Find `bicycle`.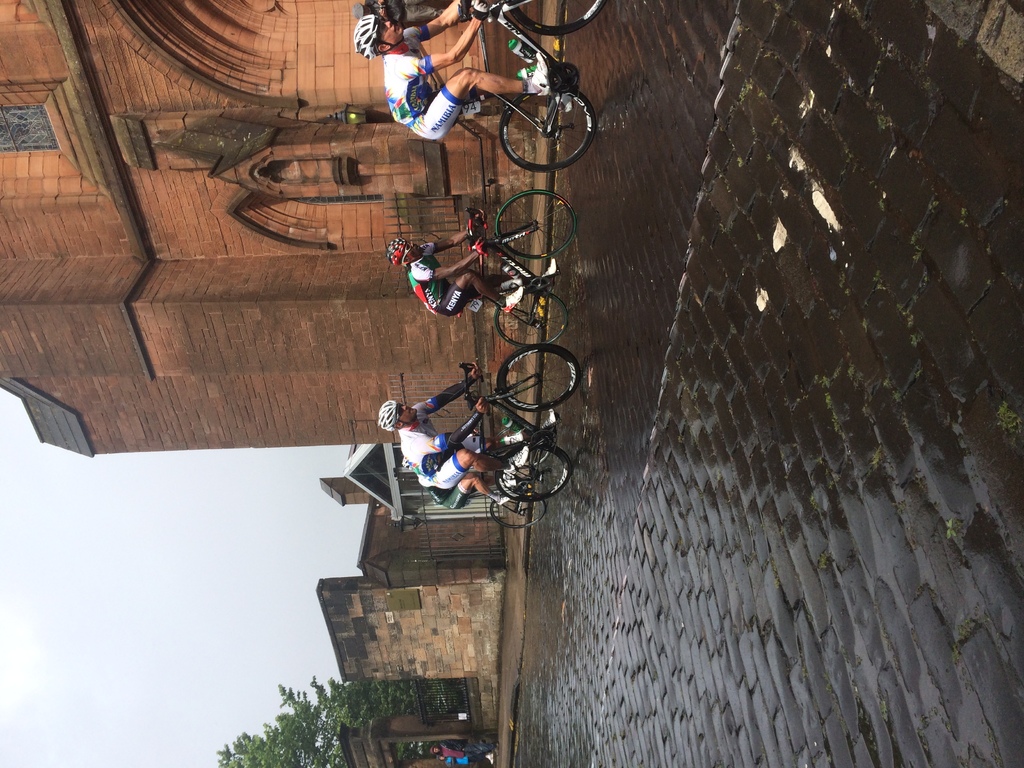
detection(456, 0, 602, 166).
